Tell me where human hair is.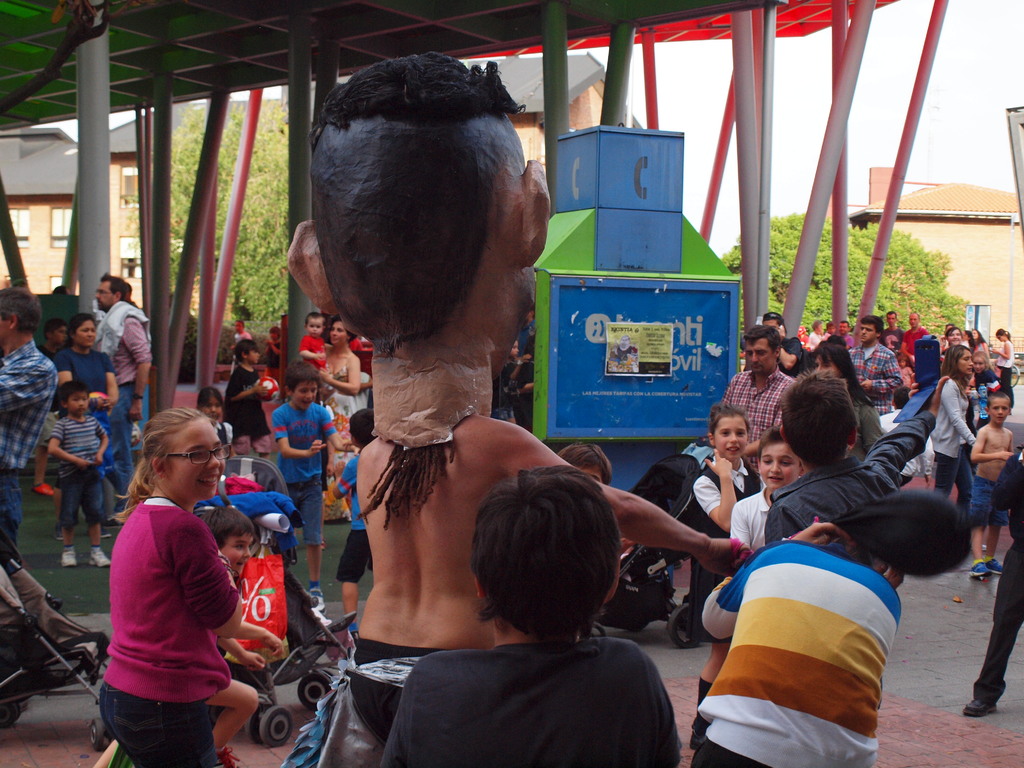
human hair is at locate(236, 321, 244, 326).
